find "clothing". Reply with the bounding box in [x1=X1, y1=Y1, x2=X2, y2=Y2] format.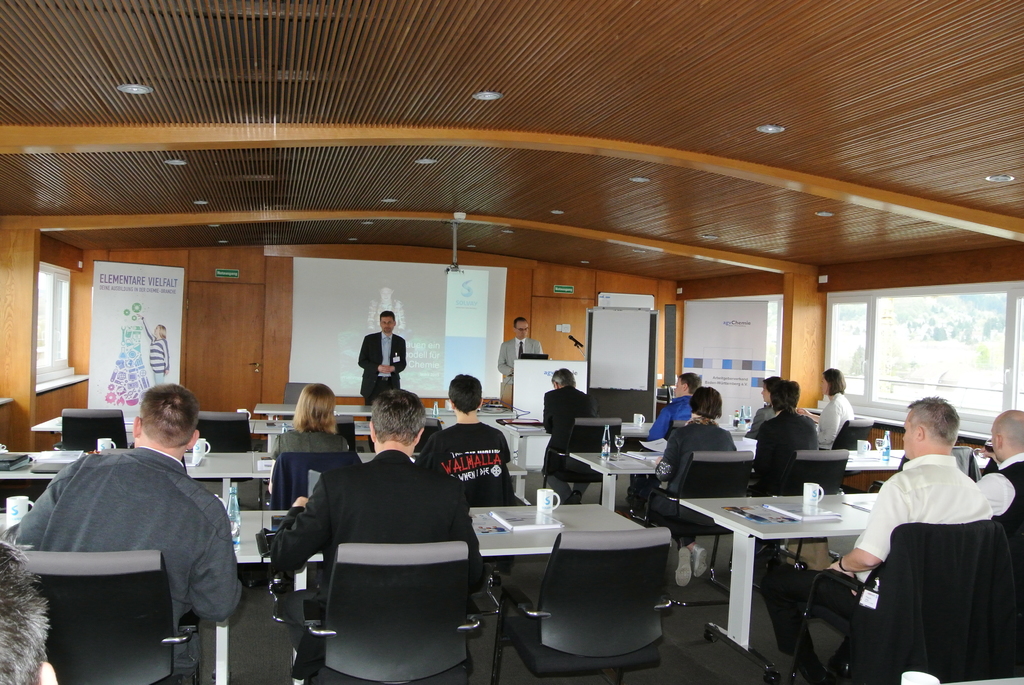
[x1=650, y1=414, x2=732, y2=500].
